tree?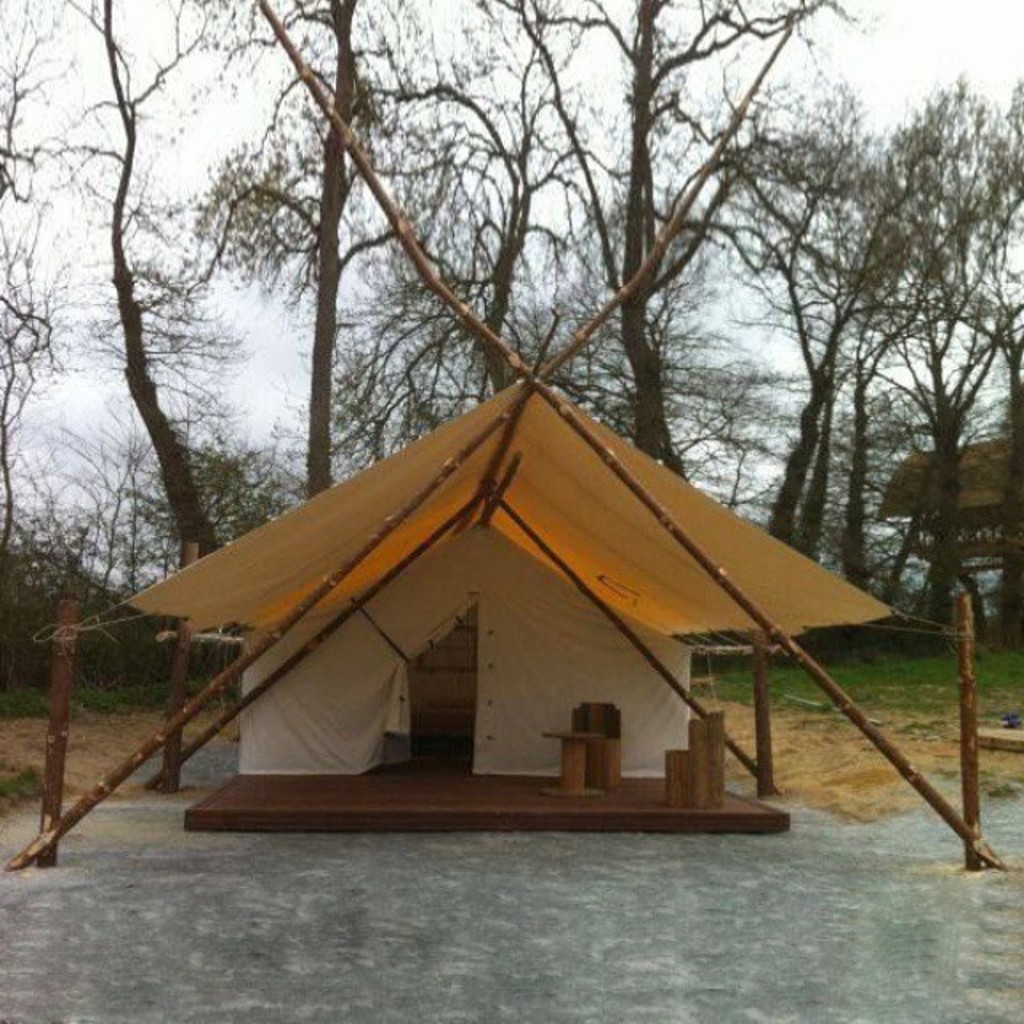
<region>227, 0, 514, 578</region>
